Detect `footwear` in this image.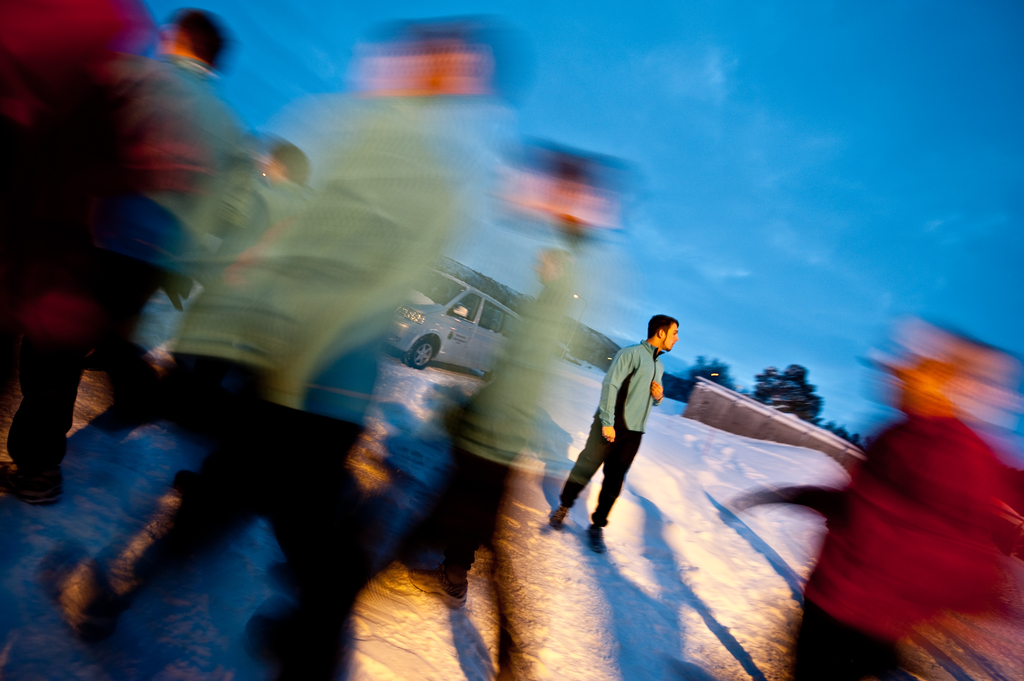
Detection: (586, 523, 606, 555).
